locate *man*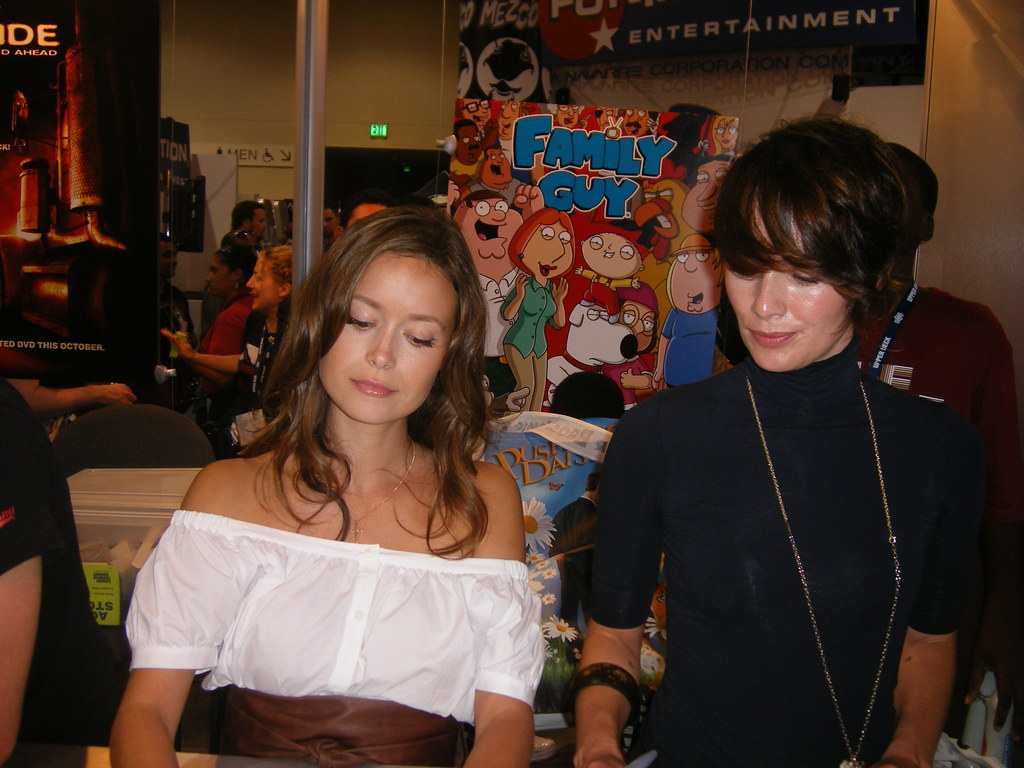
left=650, top=232, right=724, bottom=391
